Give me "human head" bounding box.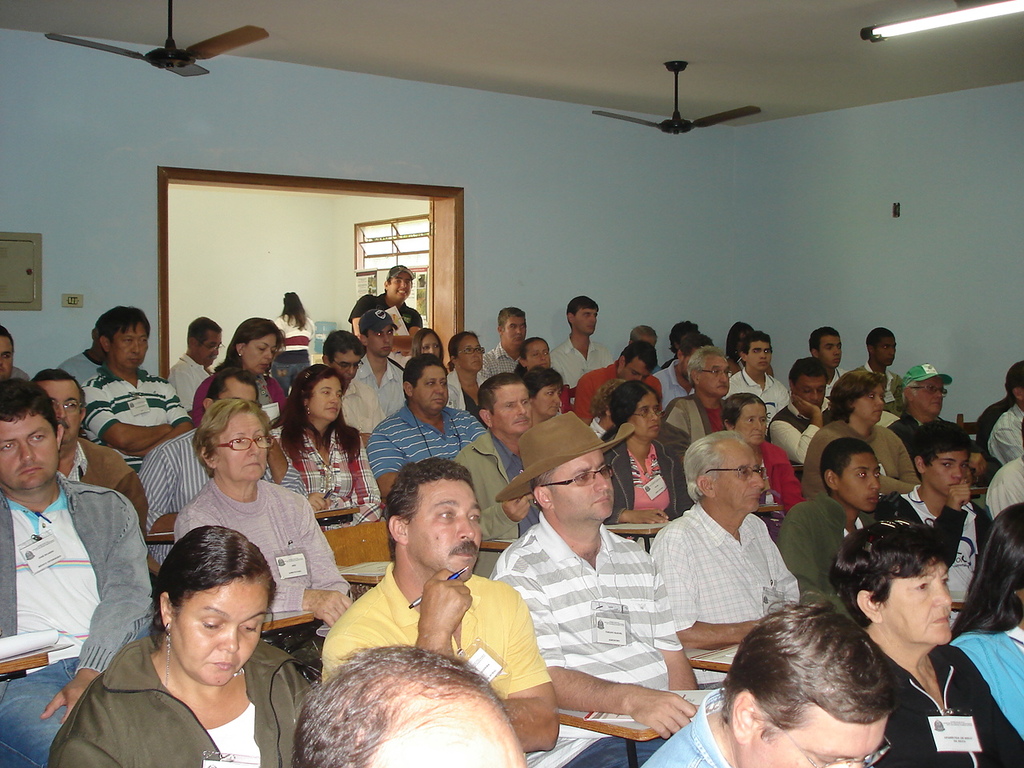
(left=614, top=342, right=658, bottom=382).
